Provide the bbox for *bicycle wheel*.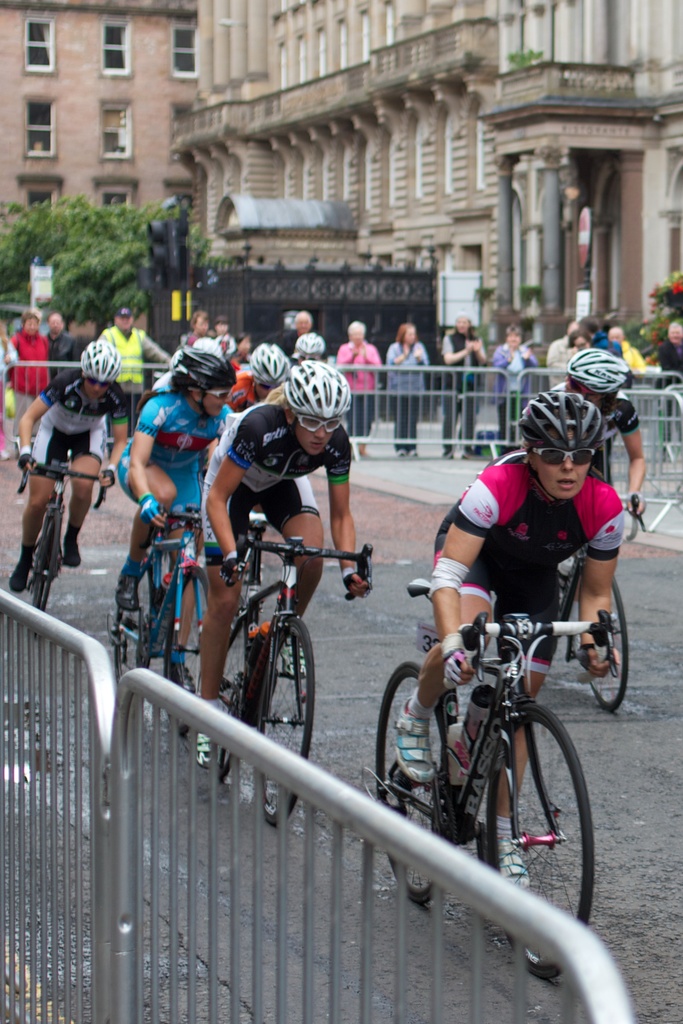
Rect(213, 620, 245, 779).
